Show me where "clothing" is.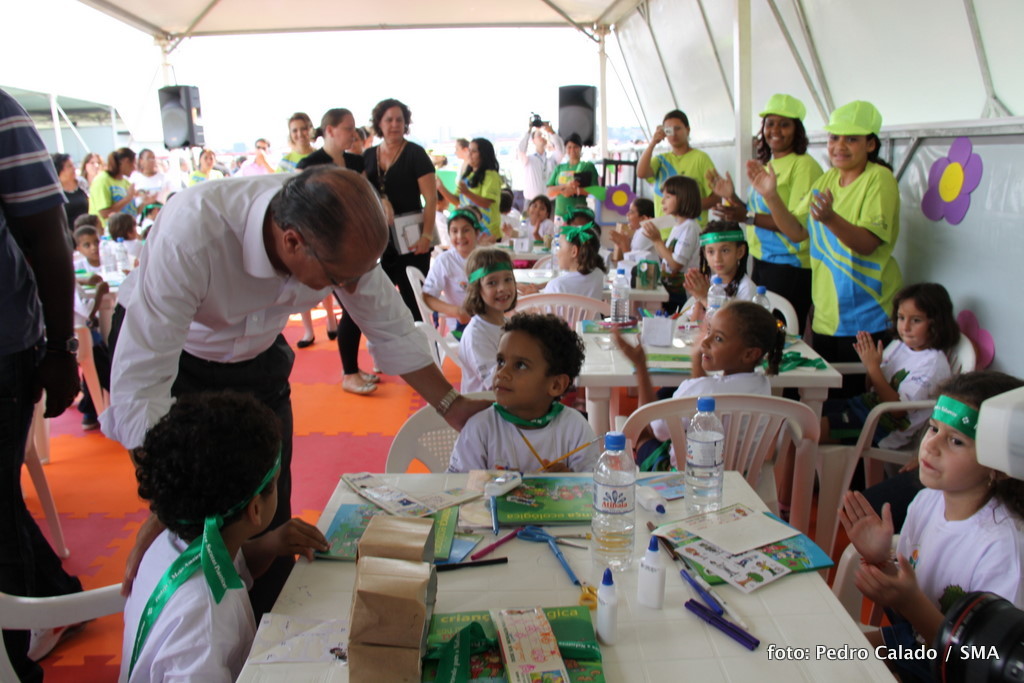
"clothing" is at detection(0, 93, 79, 605).
